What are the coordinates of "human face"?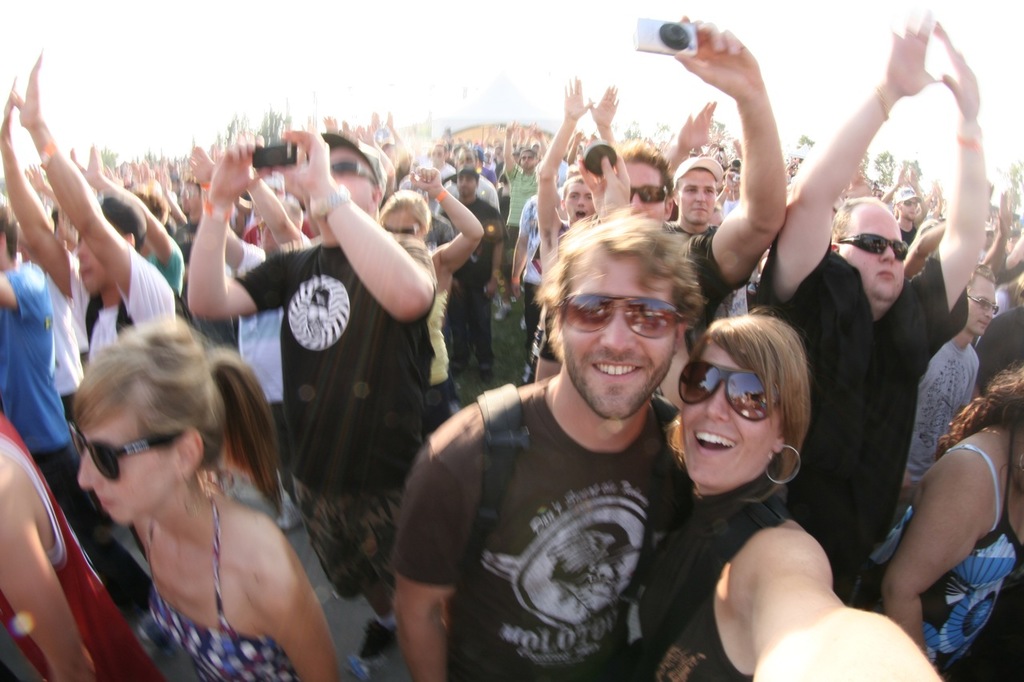
crop(623, 156, 680, 217).
